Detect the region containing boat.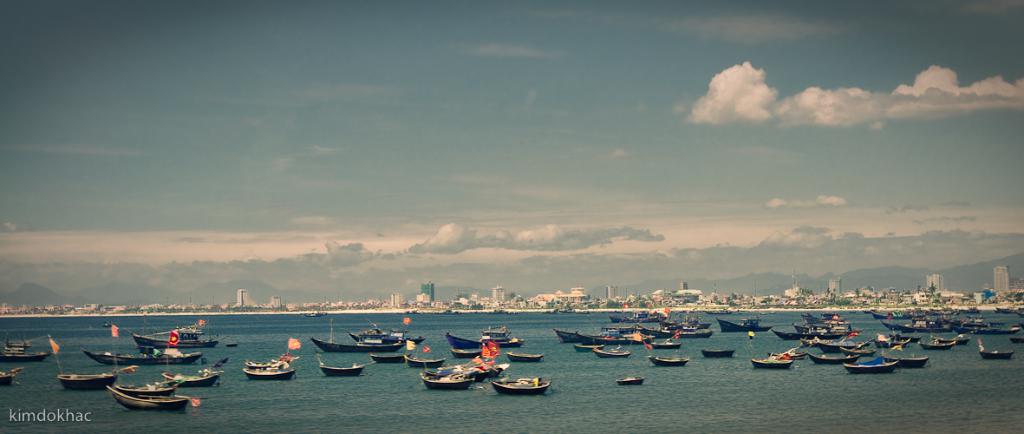
(979,338,1010,354).
